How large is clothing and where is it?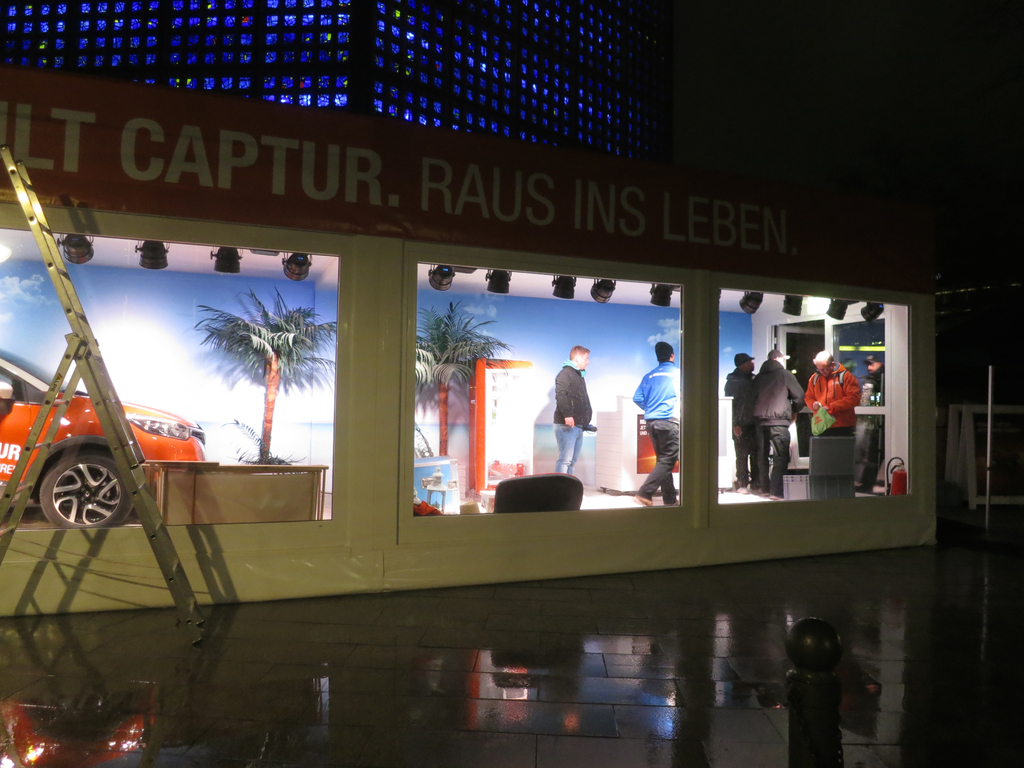
Bounding box: bbox=[856, 364, 885, 483].
